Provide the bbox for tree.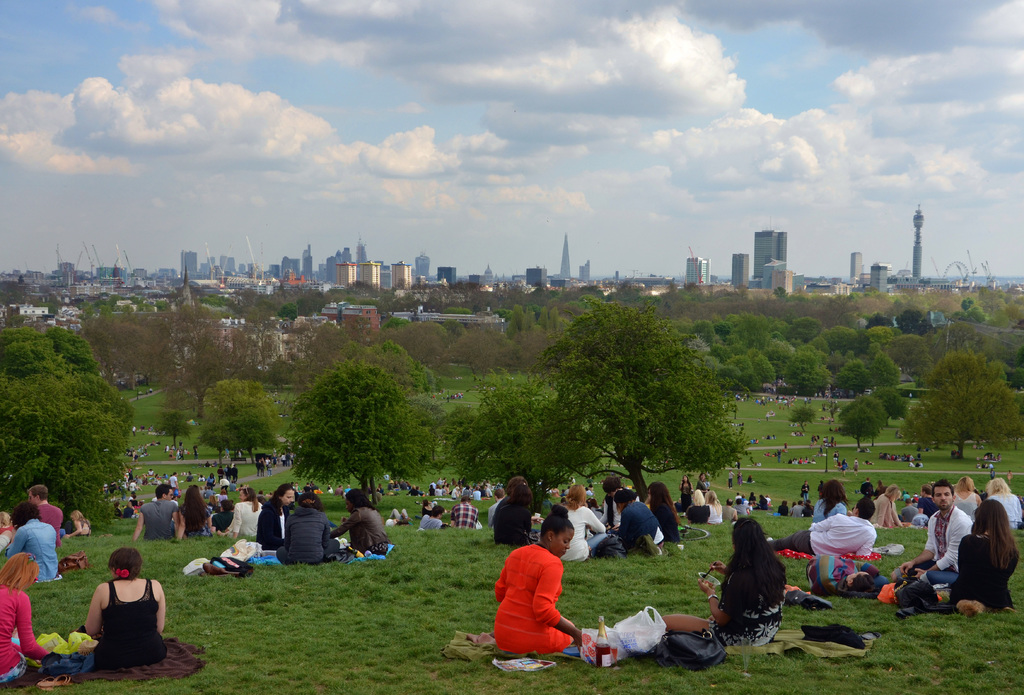
(left=907, top=348, right=1023, bottom=472).
